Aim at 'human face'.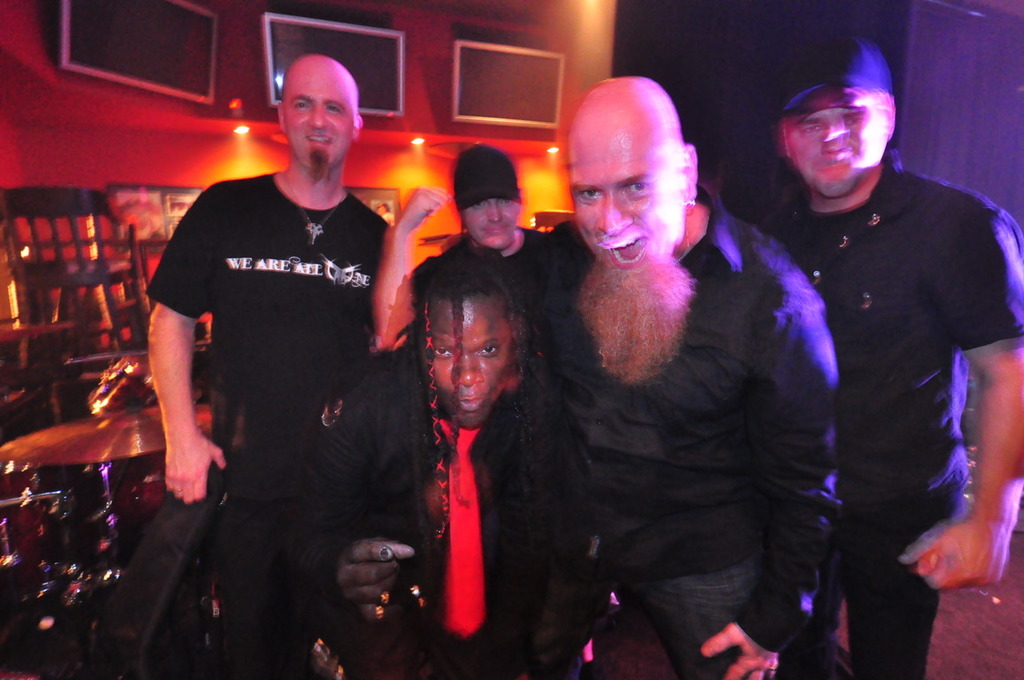
Aimed at box(415, 271, 532, 412).
